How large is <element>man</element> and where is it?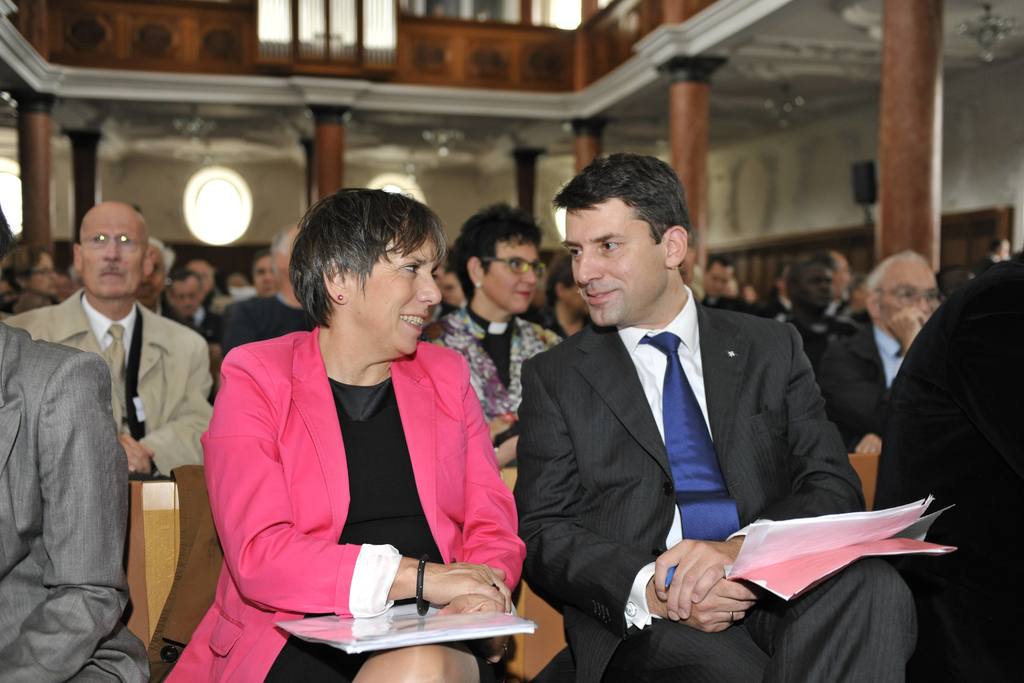
Bounding box: bbox(184, 256, 219, 302).
